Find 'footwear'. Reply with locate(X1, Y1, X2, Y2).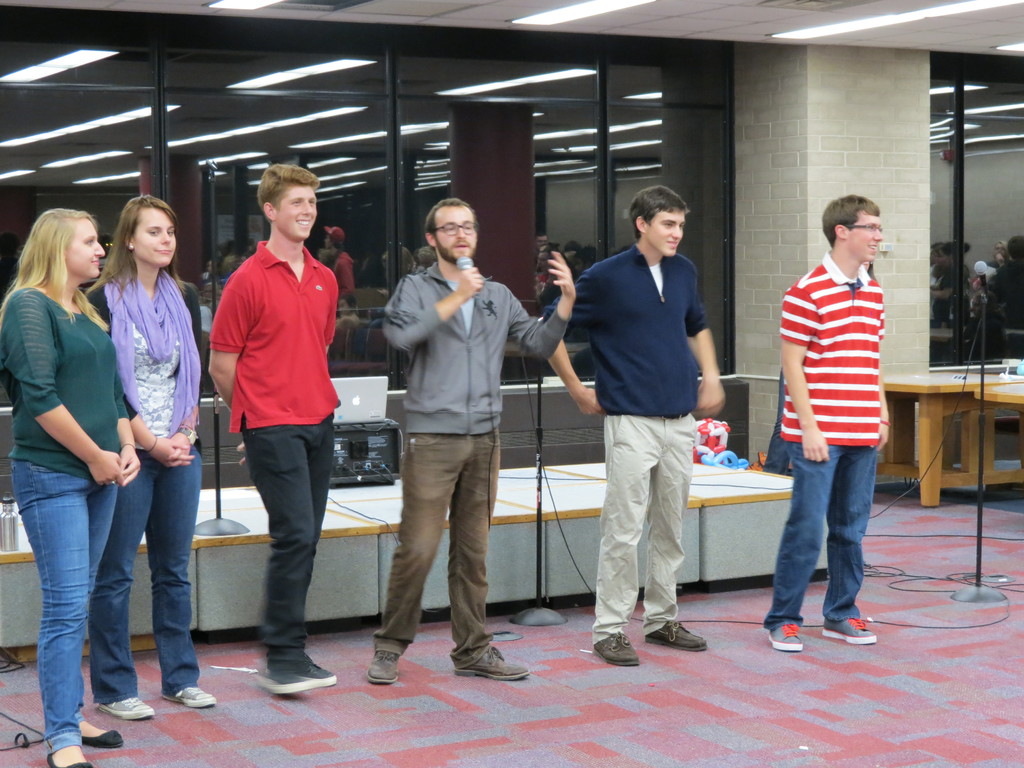
locate(816, 610, 878, 650).
